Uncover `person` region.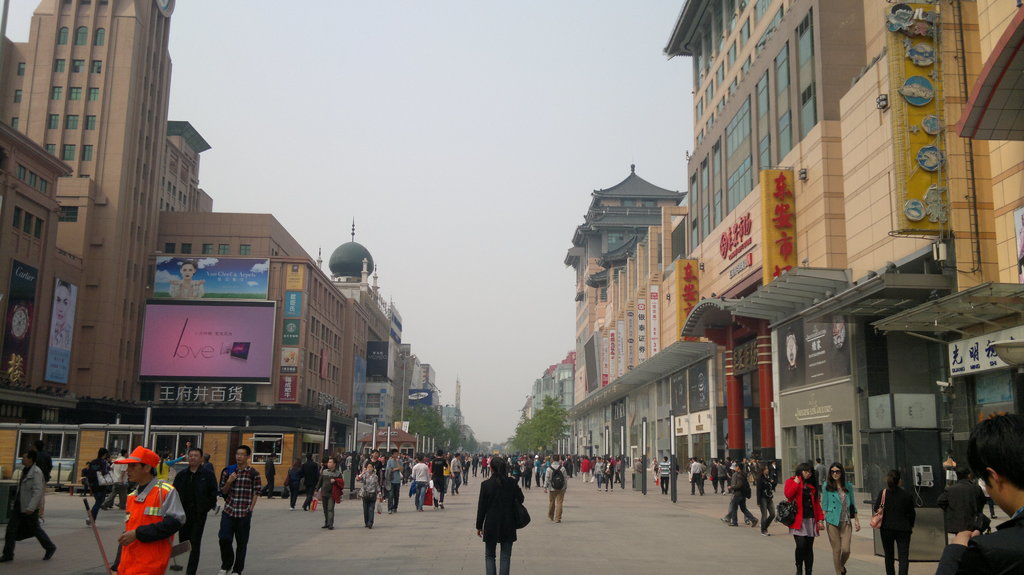
Uncovered: bbox(357, 462, 380, 530).
